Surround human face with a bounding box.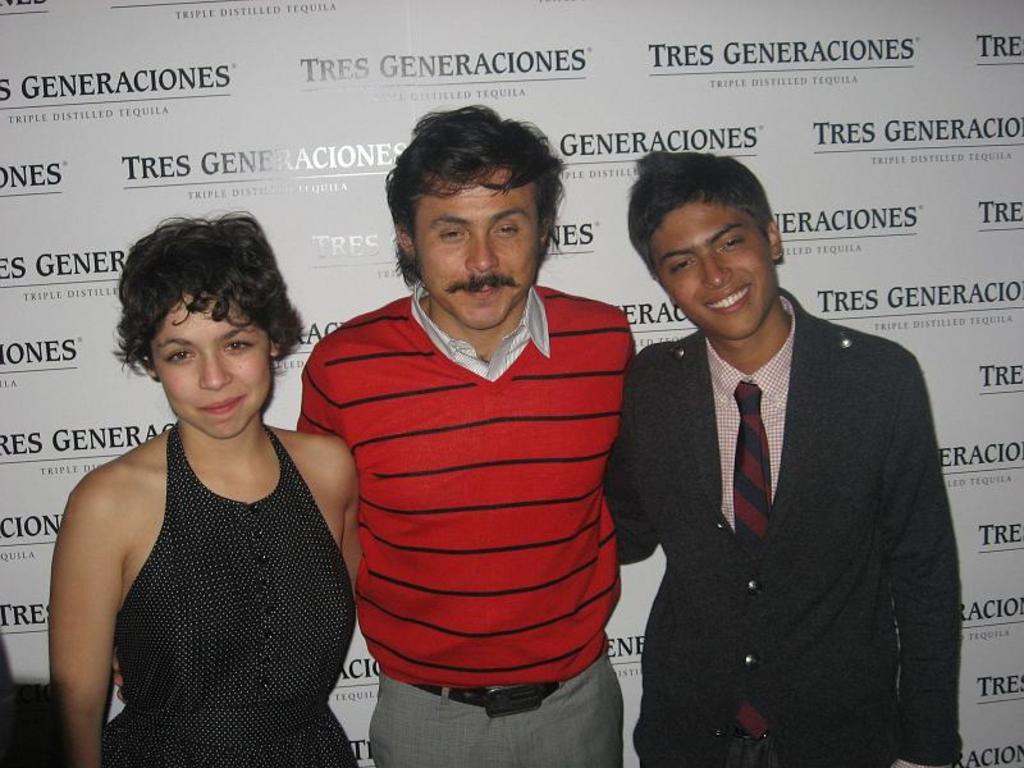
locate(419, 172, 536, 326).
